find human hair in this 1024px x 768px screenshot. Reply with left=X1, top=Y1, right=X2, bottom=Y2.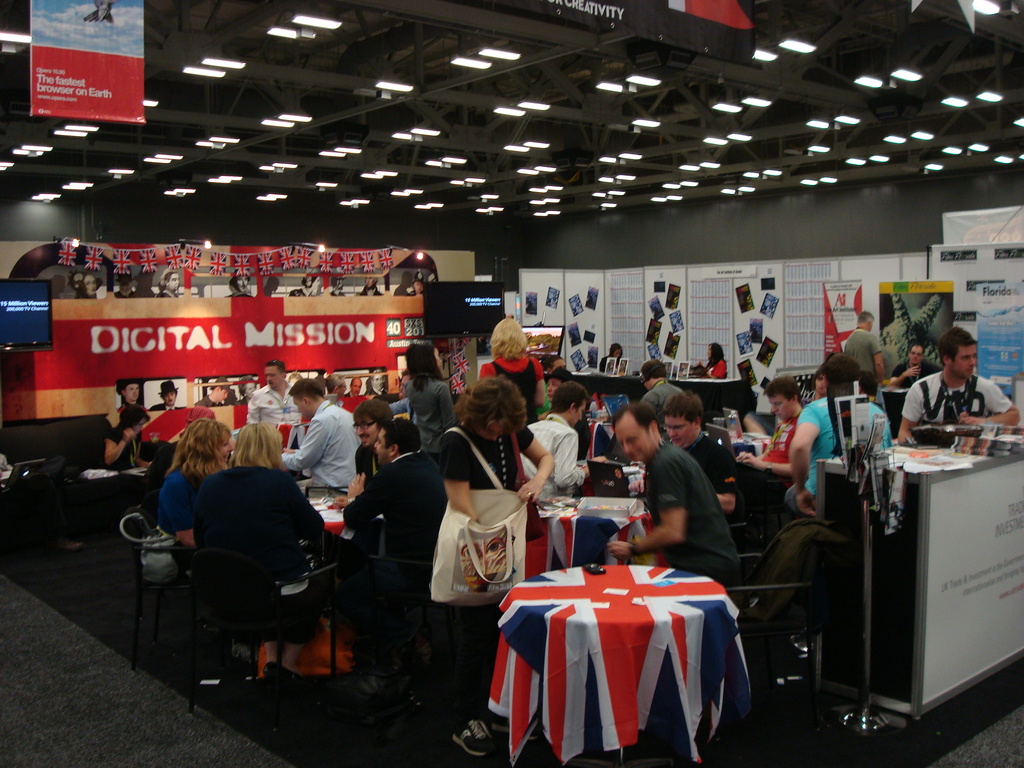
left=664, top=388, right=701, bottom=424.
